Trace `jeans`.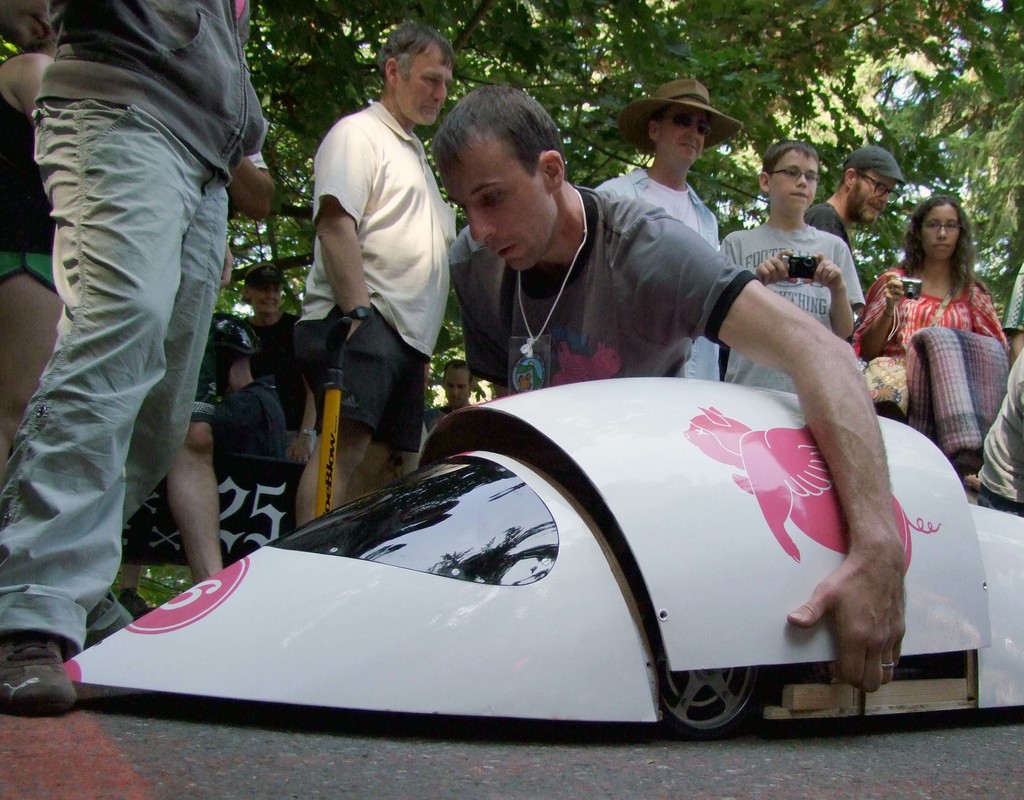
Traced to box=[0, 92, 238, 649].
